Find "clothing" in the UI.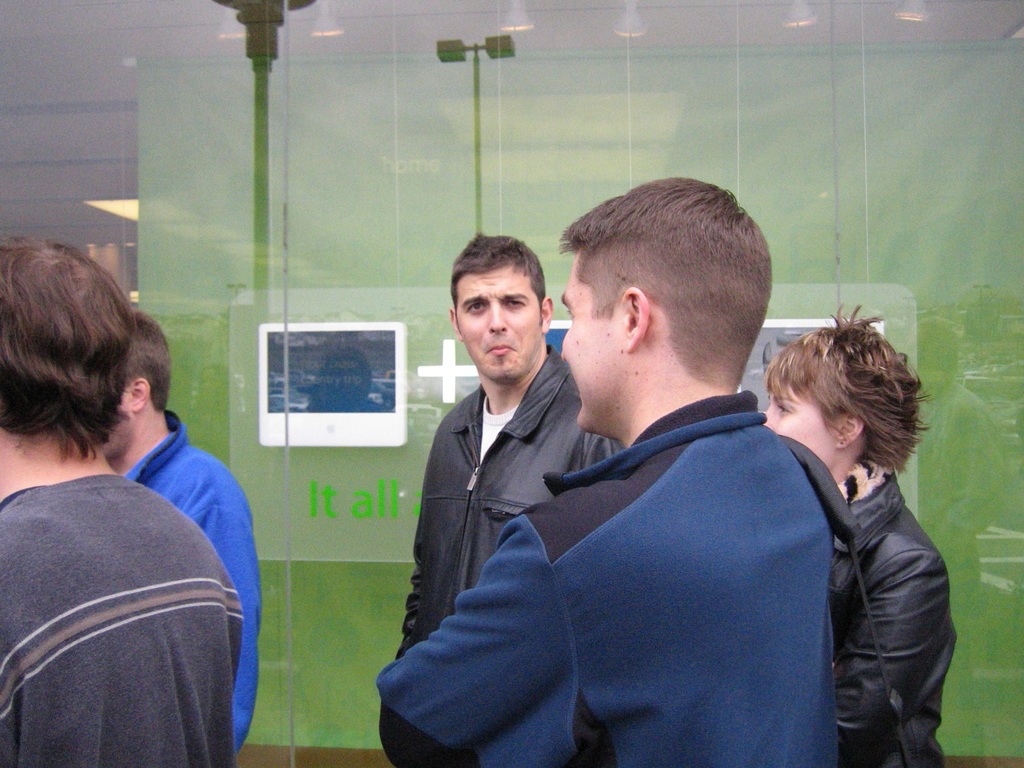
UI element at region(374, 389, 849, 767).
